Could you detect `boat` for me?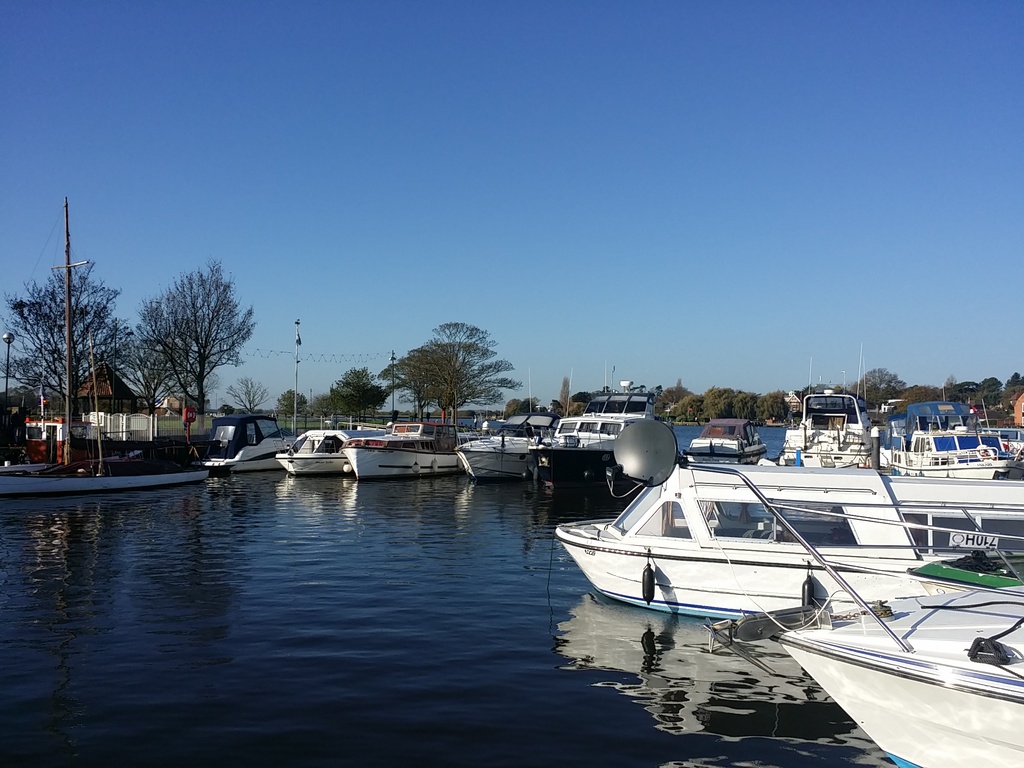
Detection result: 278:425:349:474.
